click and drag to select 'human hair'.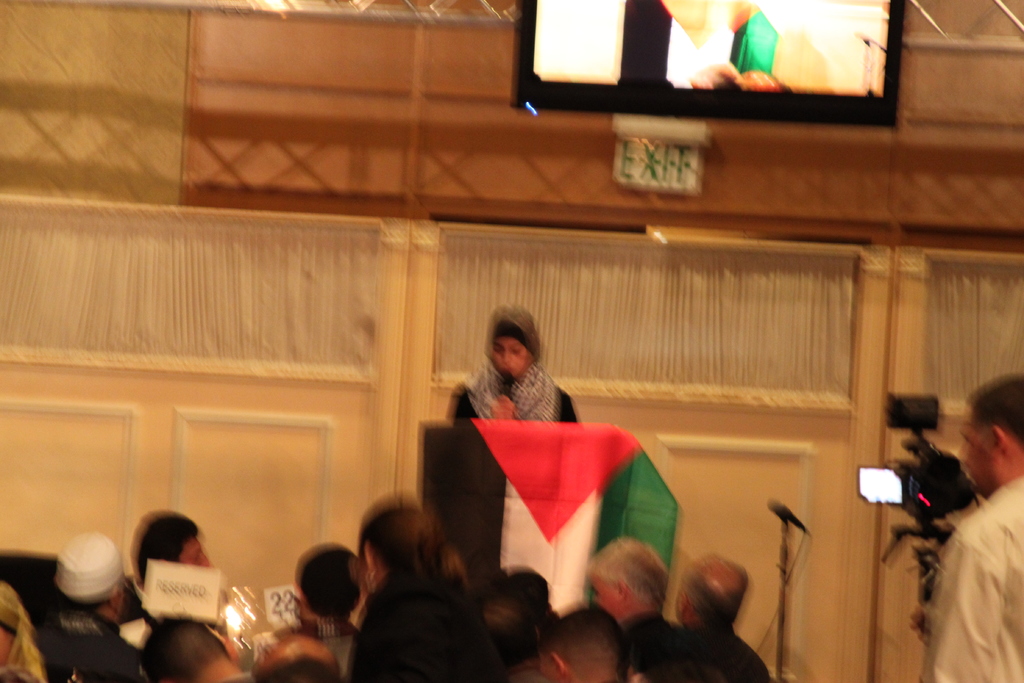
Selection: l=252, t=654, r=343, b=682.
